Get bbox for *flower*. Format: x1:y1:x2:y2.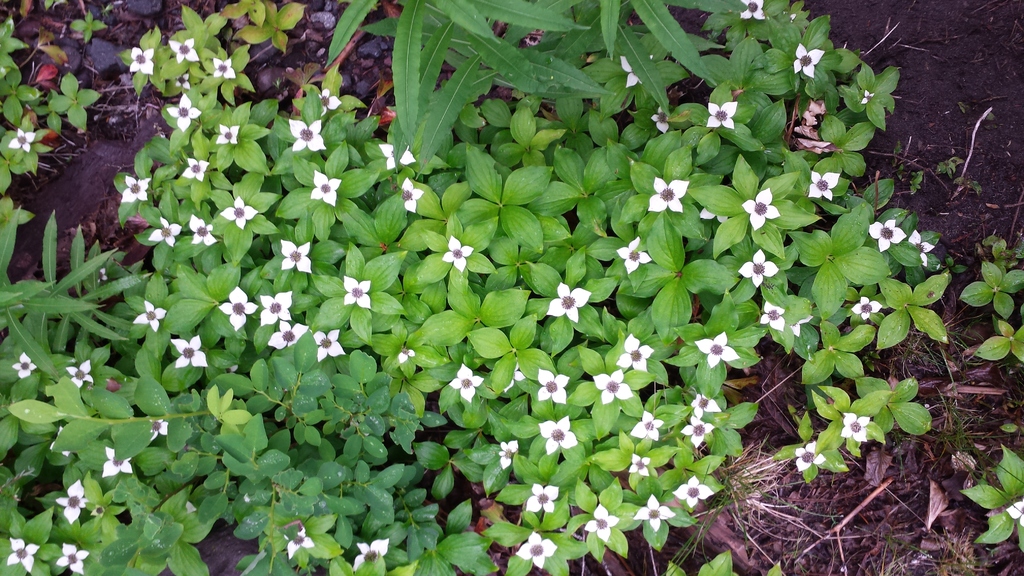
10:349:42:381.
